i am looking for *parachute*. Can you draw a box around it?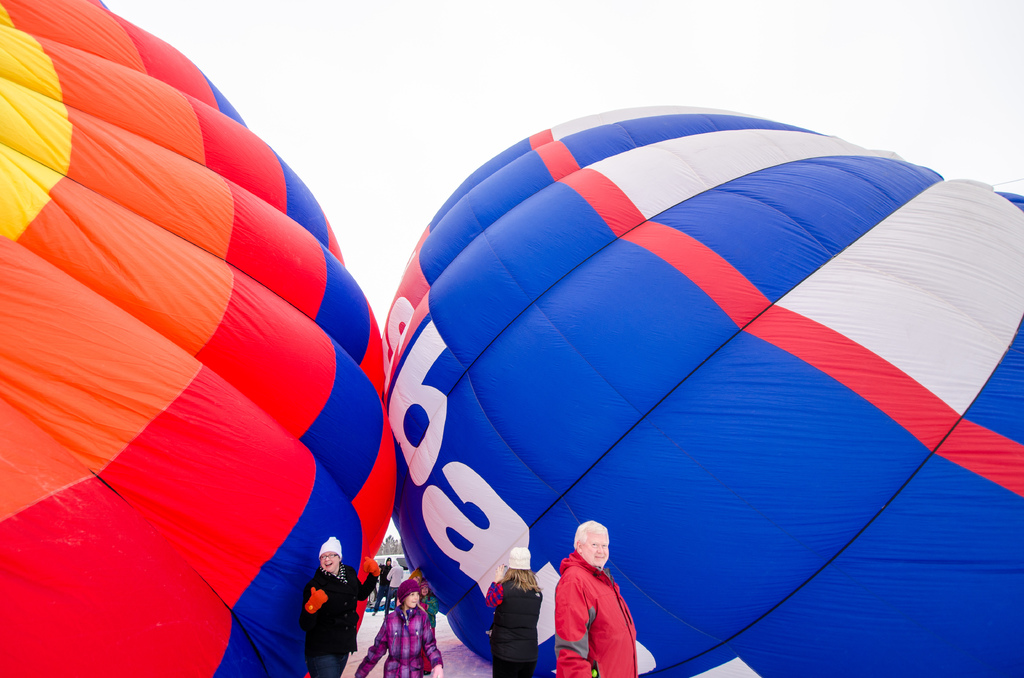
Sure, the bounding box is detection(360, 109, 1017, 672).
